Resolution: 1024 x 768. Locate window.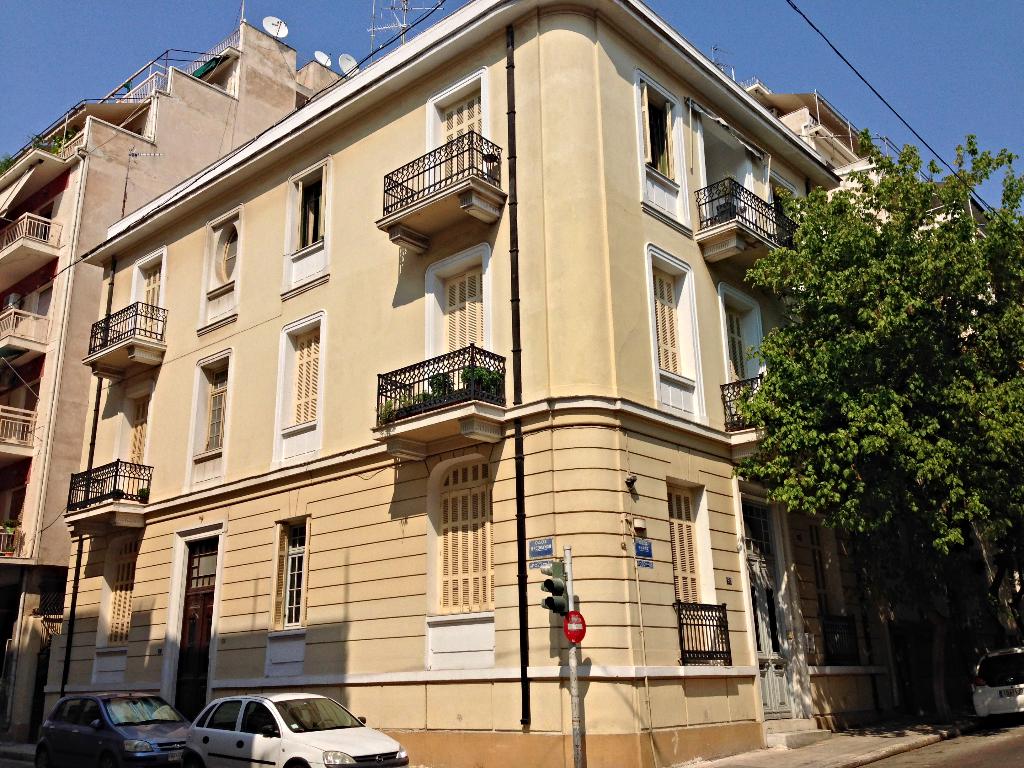
x1=282, y1=159, x2=330, y2=260.
